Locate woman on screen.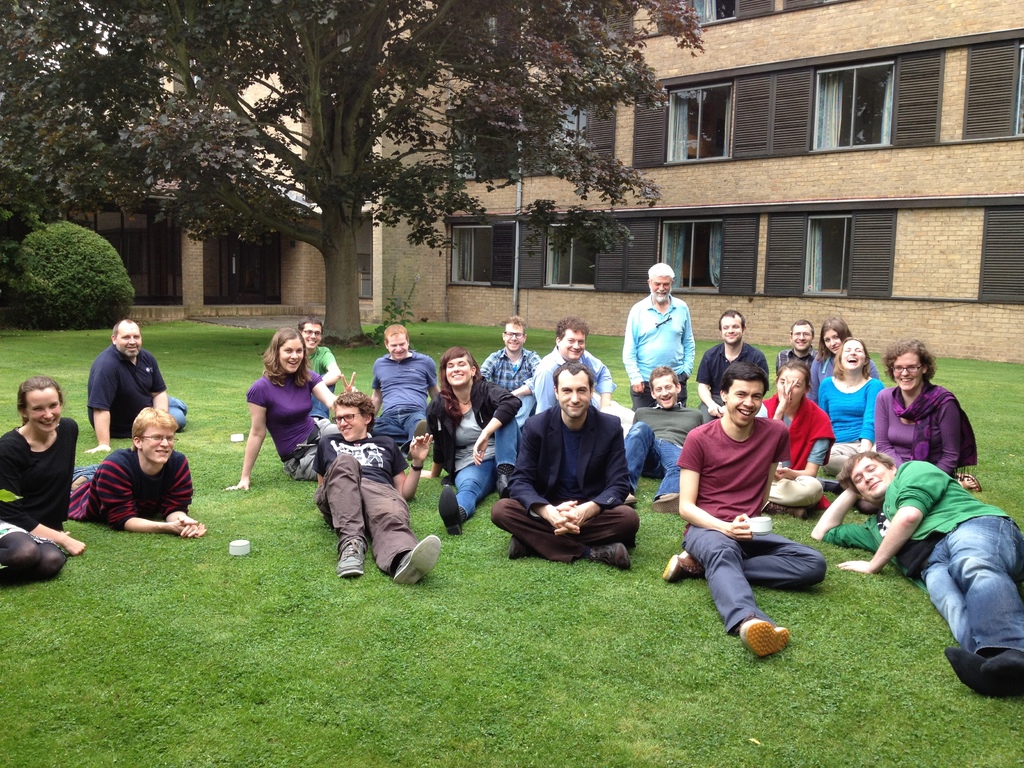
On screen at bbox=(817, 338, 883, 476).
